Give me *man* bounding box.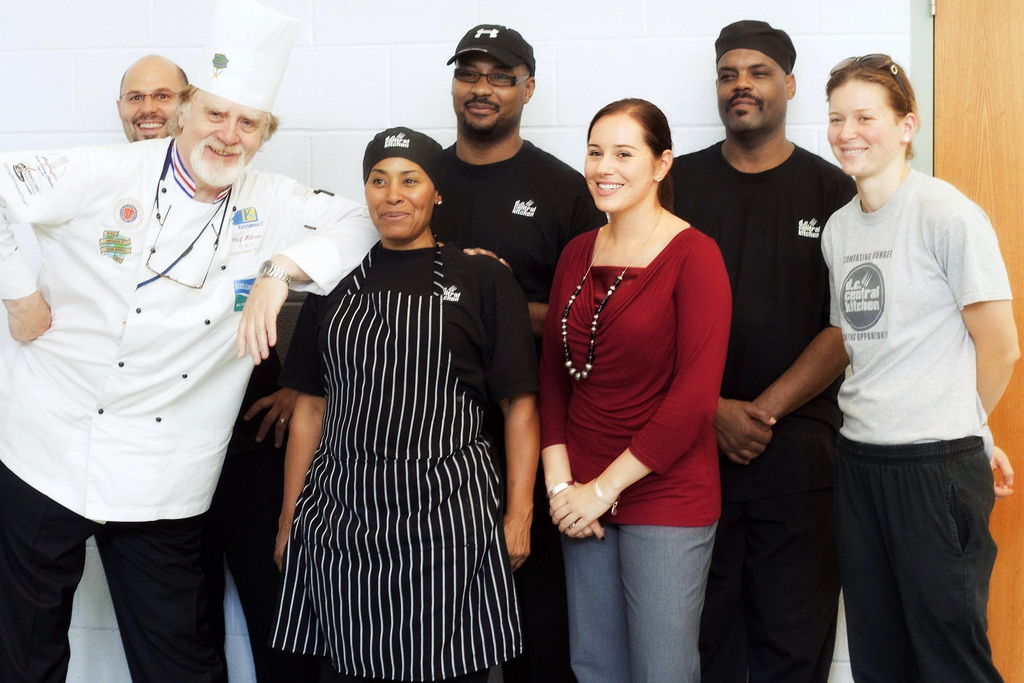
l=659, t=12, r=859, b=682.
